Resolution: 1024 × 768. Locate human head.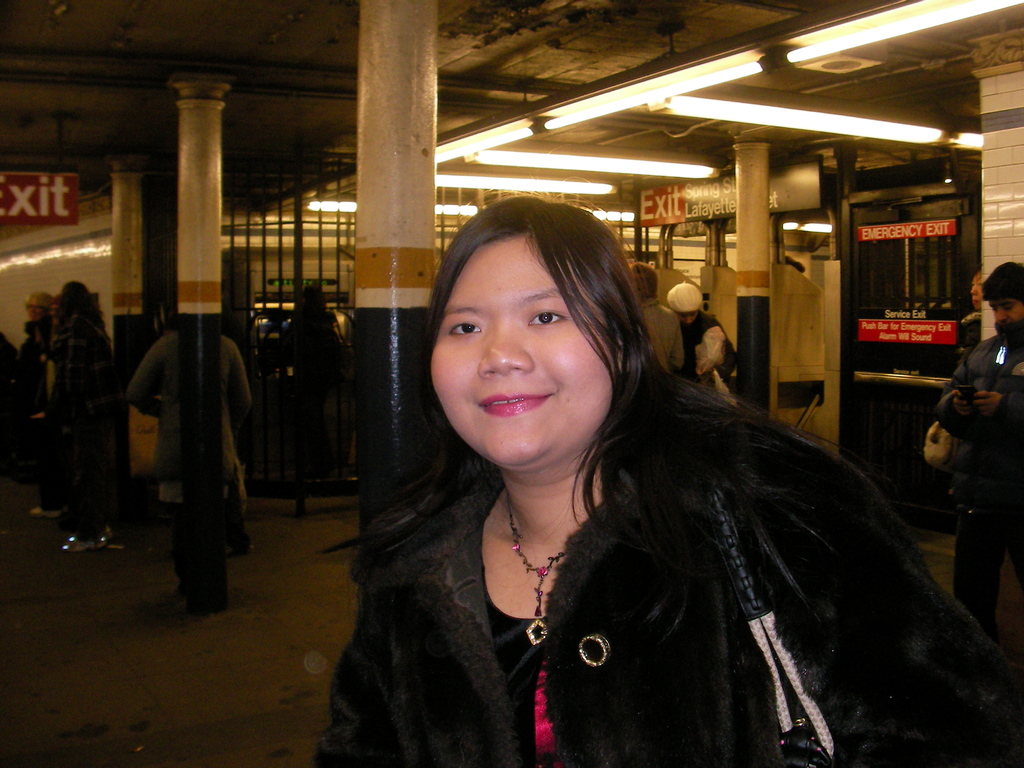
<bbox>61, 279, 93, 319</bbox>.
